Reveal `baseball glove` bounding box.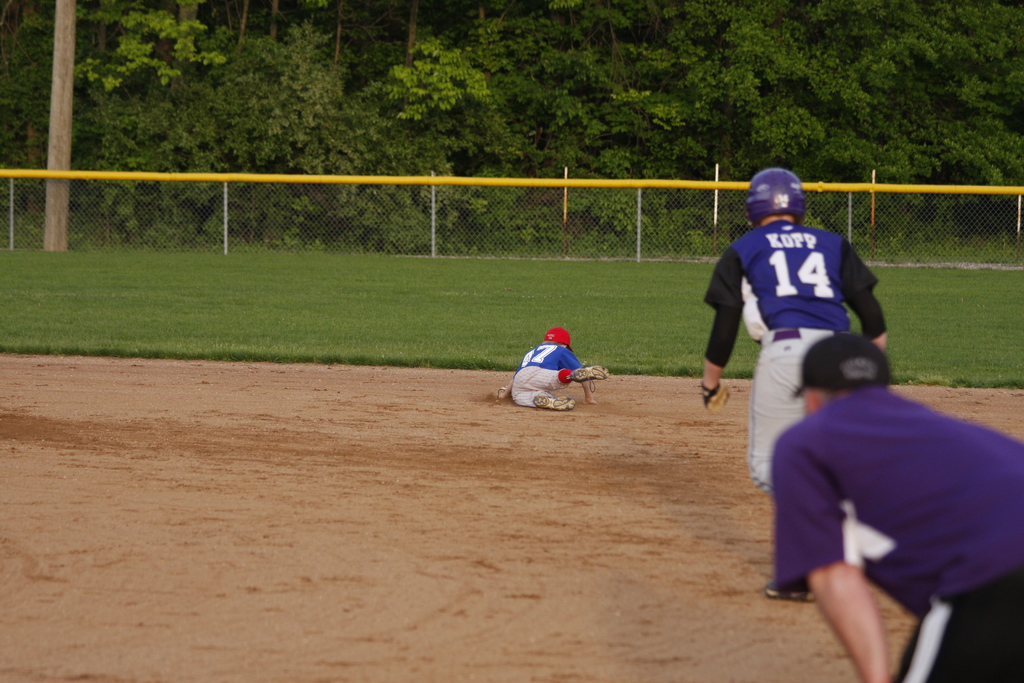
Revealed: {"x1": 702, "y1": 380, "x2": 735, "y2": 418}.
